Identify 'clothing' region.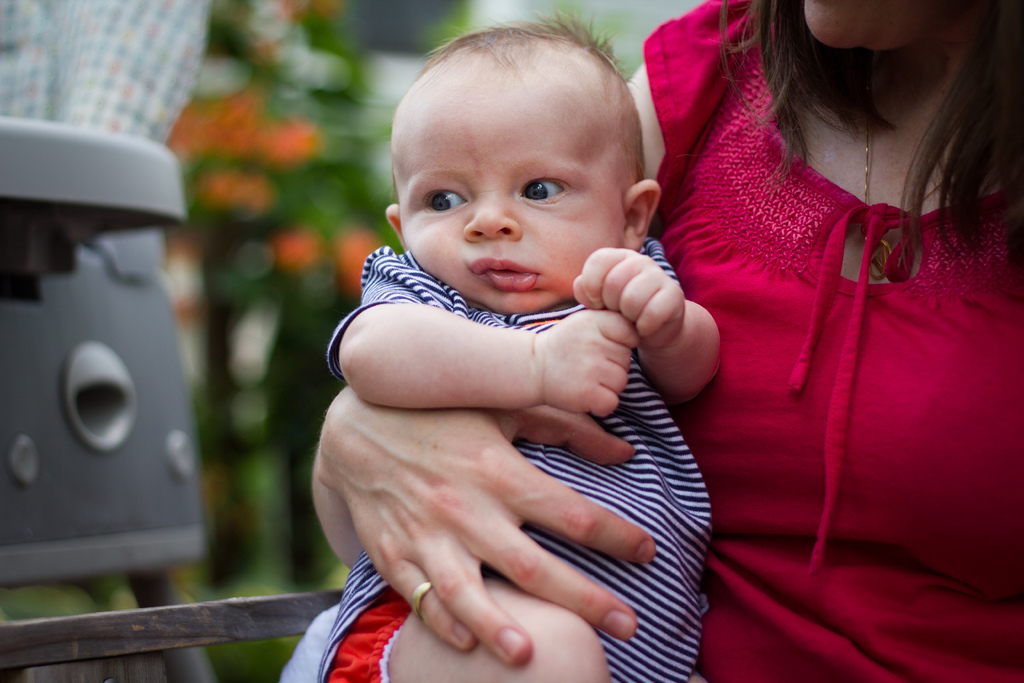
Region: (276,203,735,667).
